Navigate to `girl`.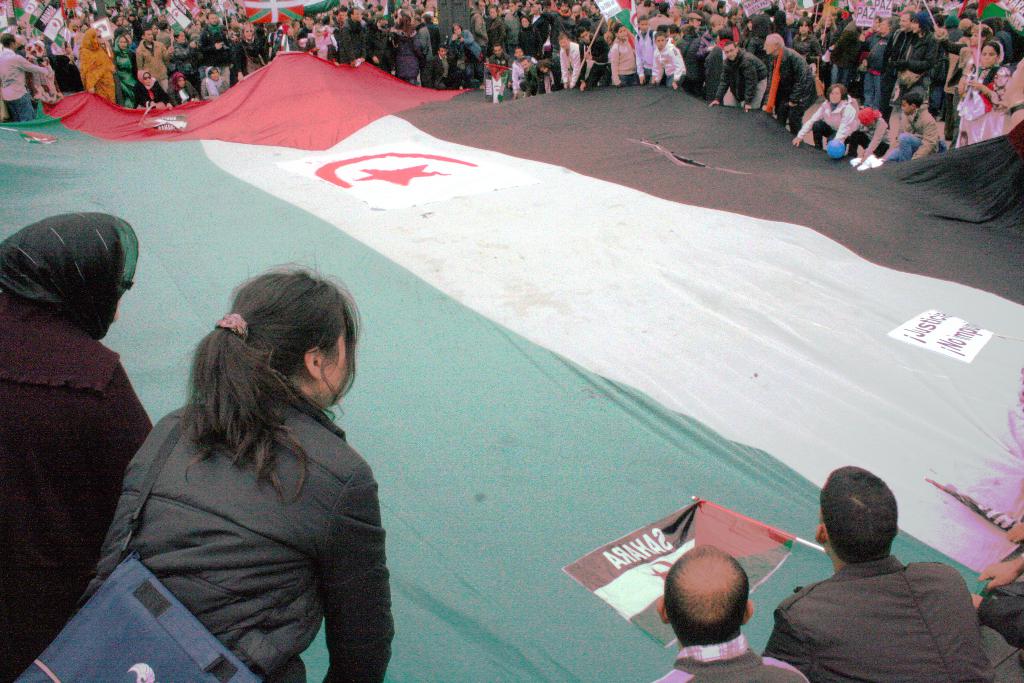
Navigation target: [left=92, top=264, right=396, bottom=682].
